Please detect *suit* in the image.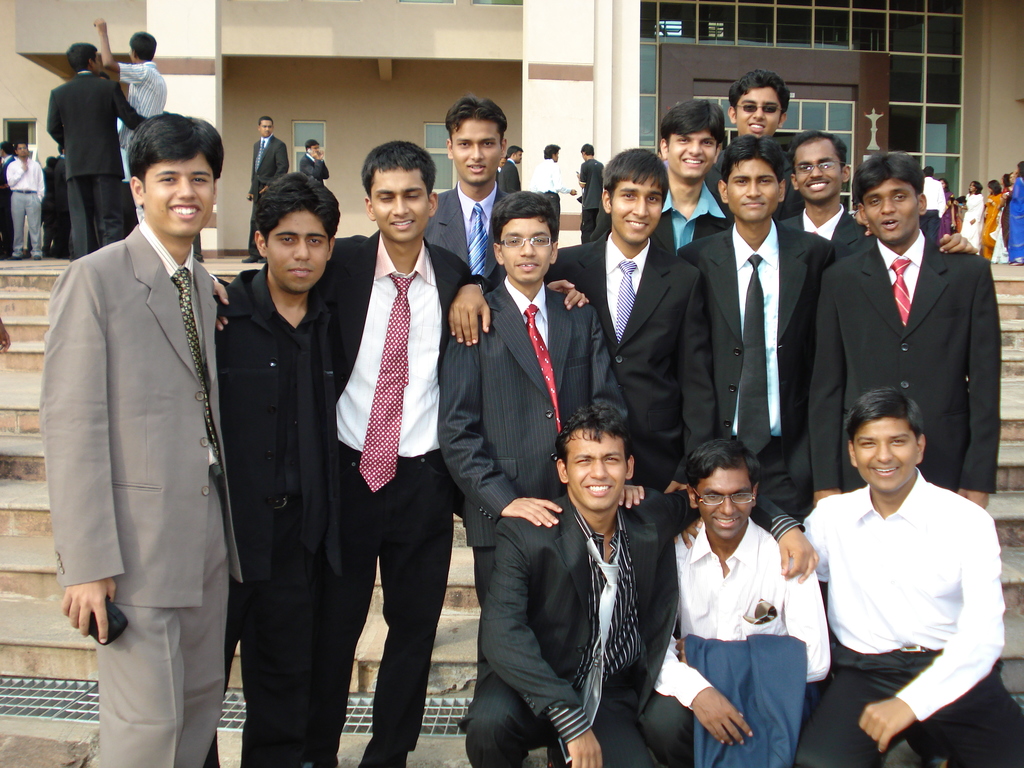
[x1=244, y1=134, x2=289, y2=201].
